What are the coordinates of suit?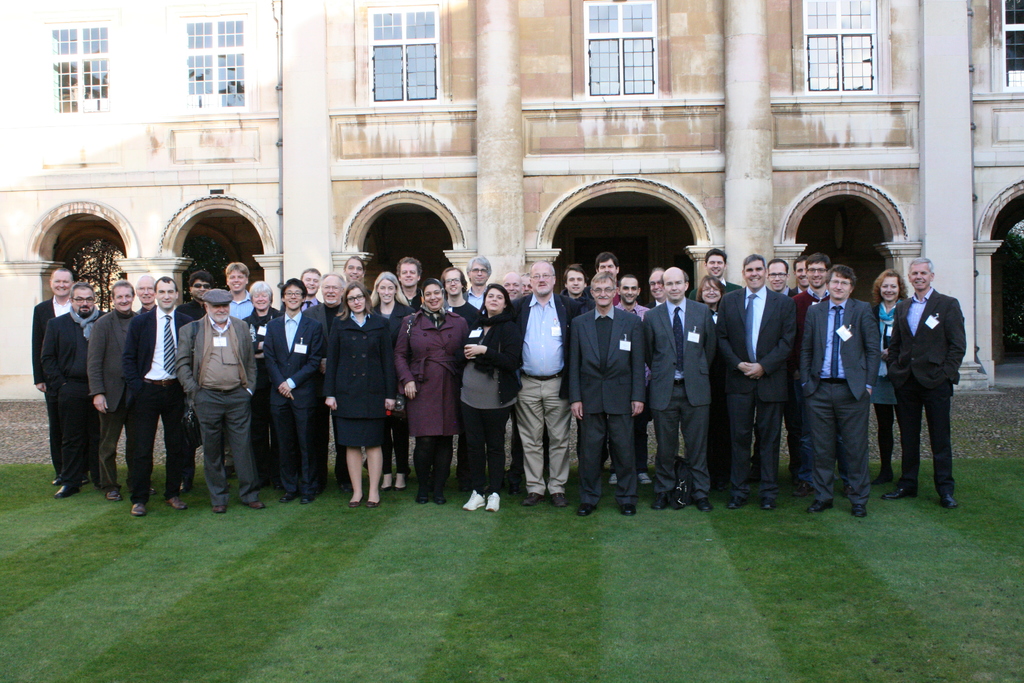
pyautogui.locateOnScreen(371, 304, 410, 344).
